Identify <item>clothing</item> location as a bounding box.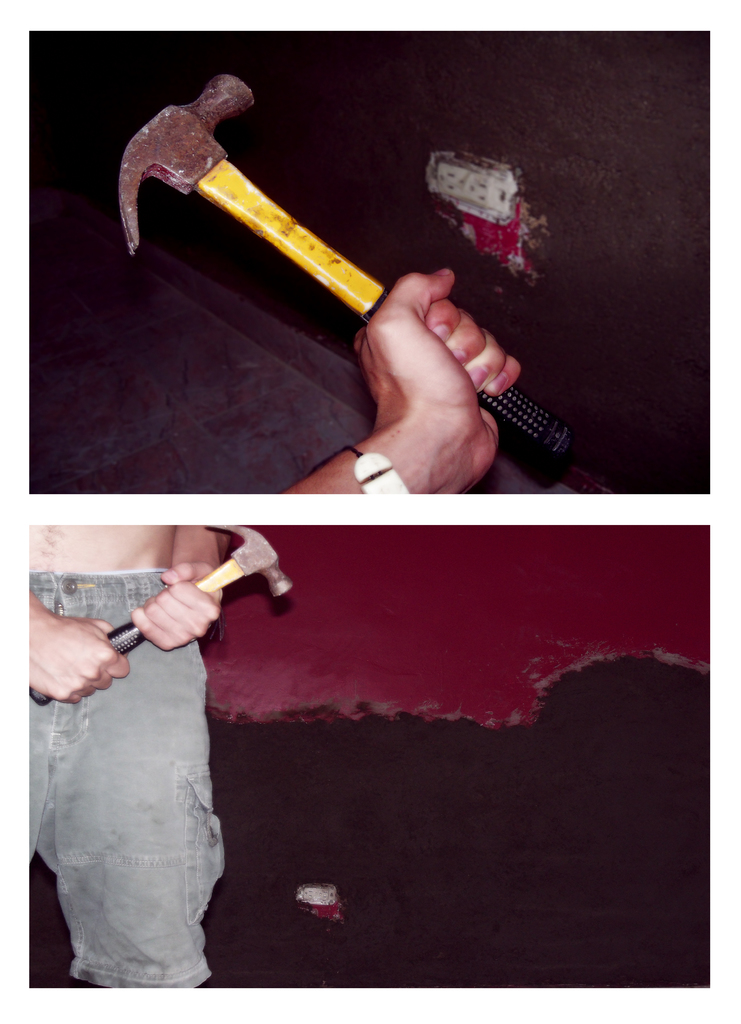
pyautogui.locateOnScreen(28, 573, 227, 993).
